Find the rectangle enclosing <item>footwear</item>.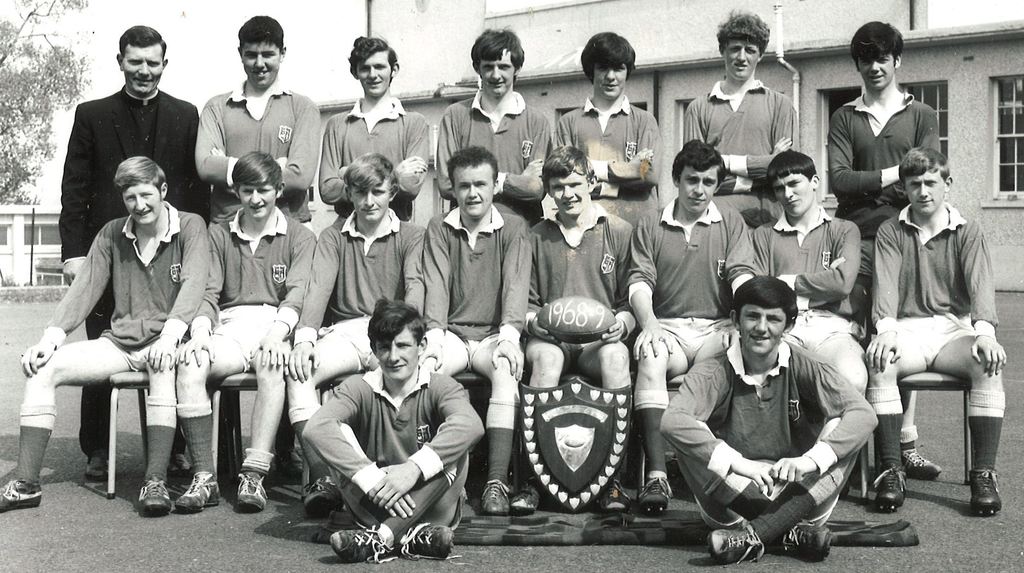
pyautogui.locateOnScreen(0, 472, 45, 515).
